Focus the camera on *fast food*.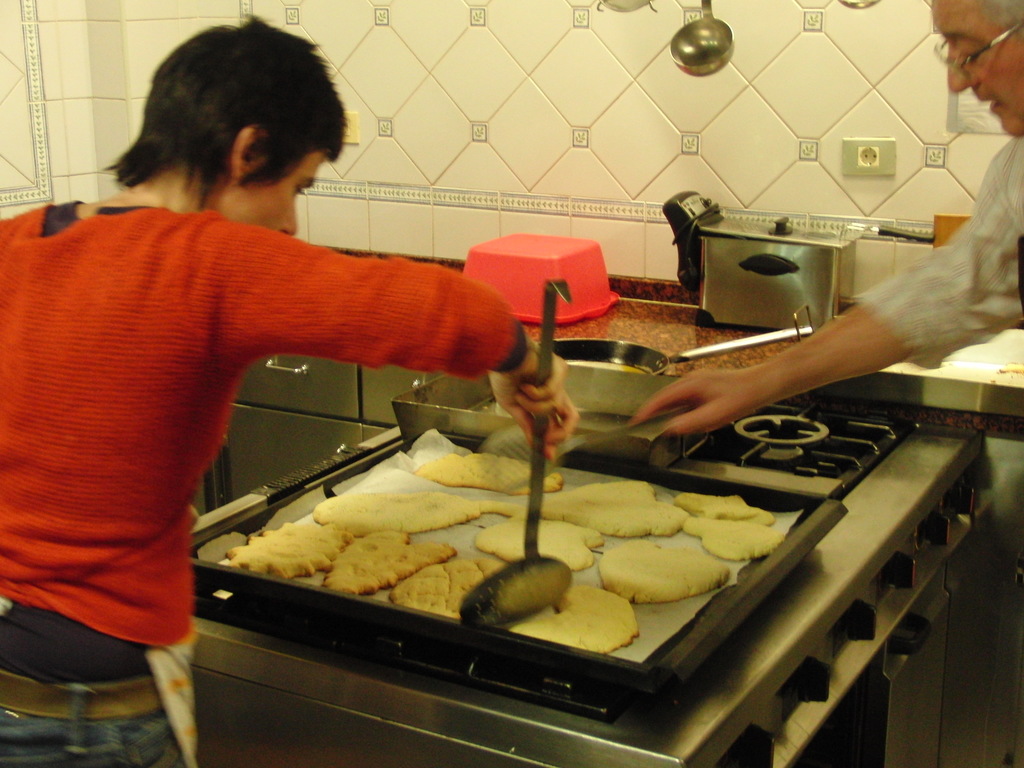
Focus region: (220, 515, 358, 579).
